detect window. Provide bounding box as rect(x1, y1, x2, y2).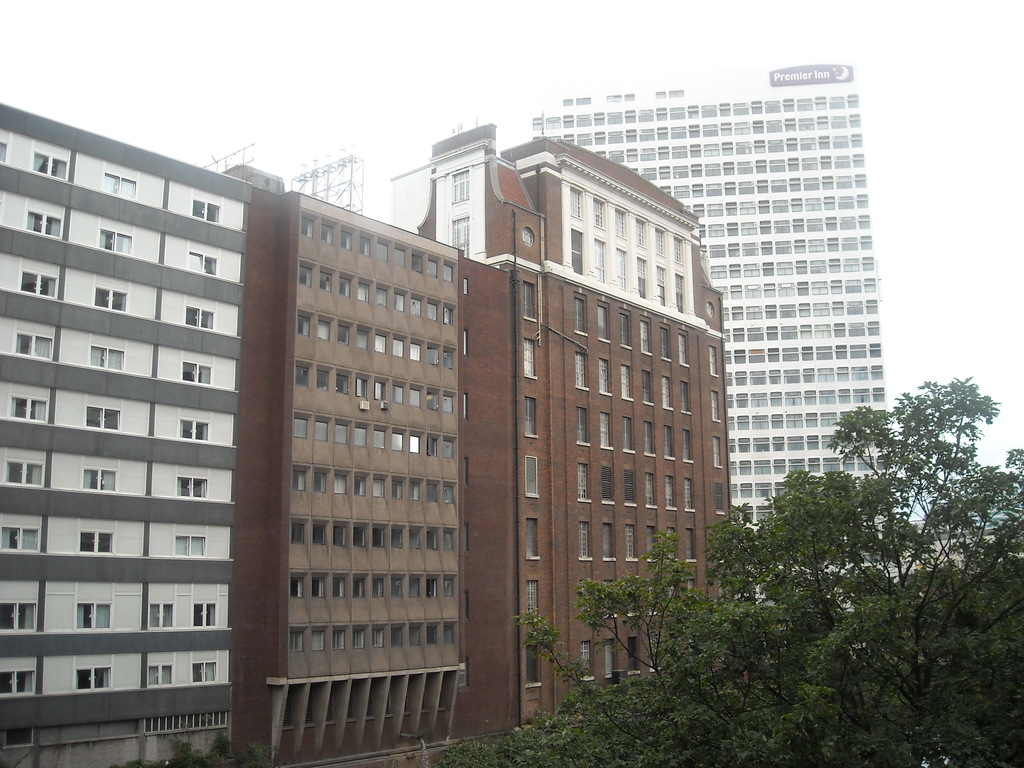
rect(784, 347, 797, 362).
